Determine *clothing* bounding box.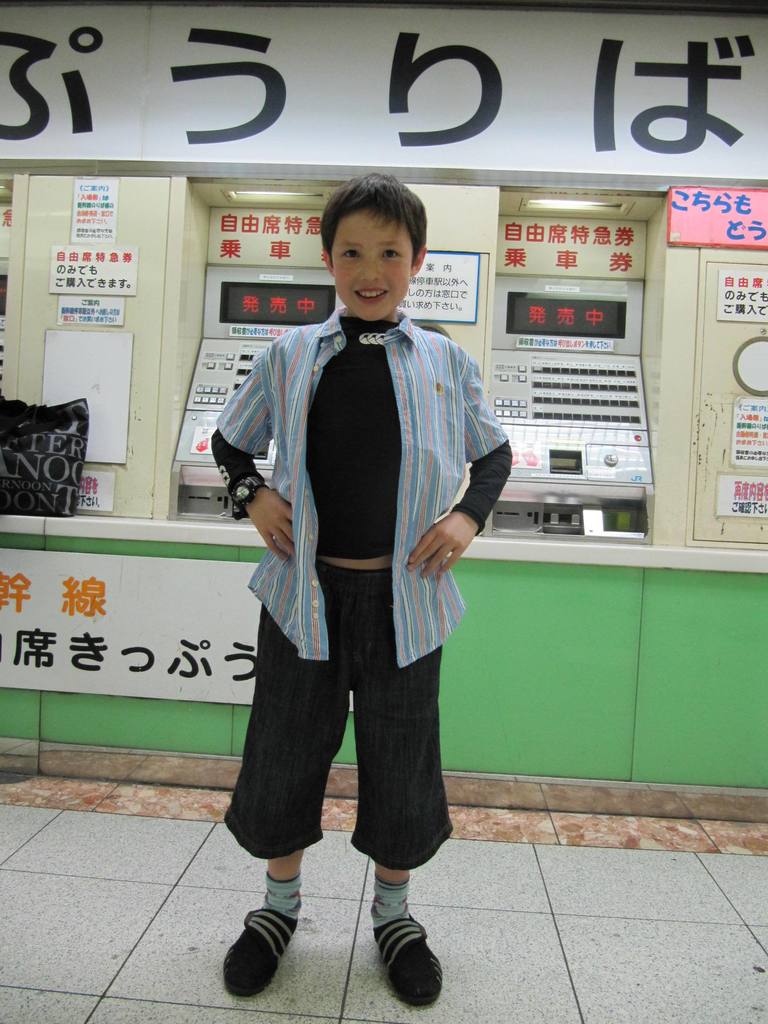
Determined: 218,308,479,874.
